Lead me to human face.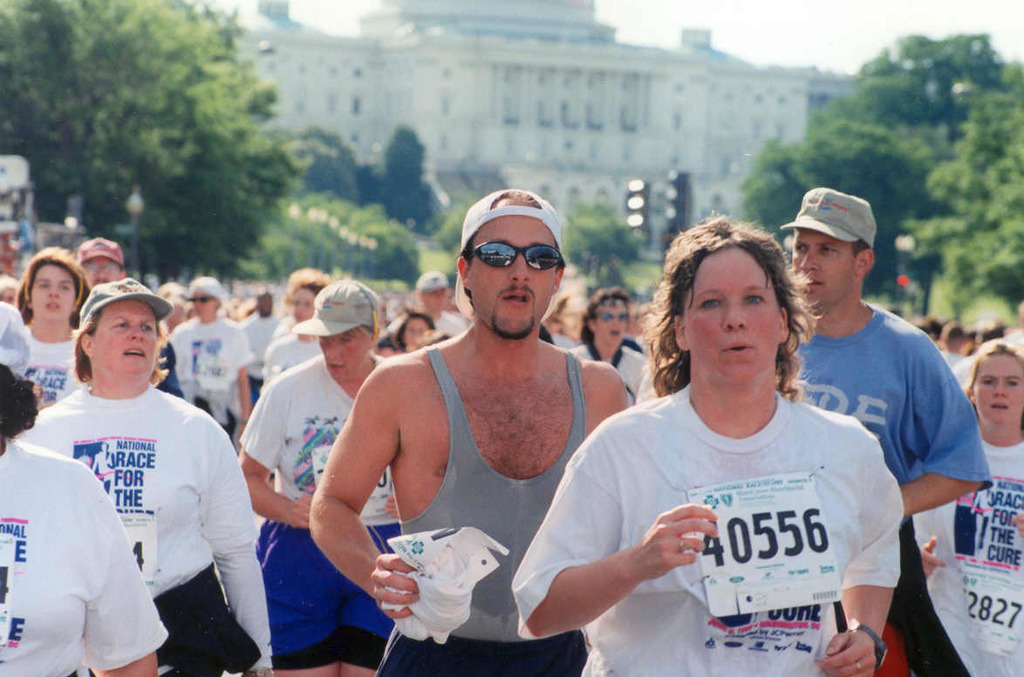
Lead to 32, 263, 79, 326.
